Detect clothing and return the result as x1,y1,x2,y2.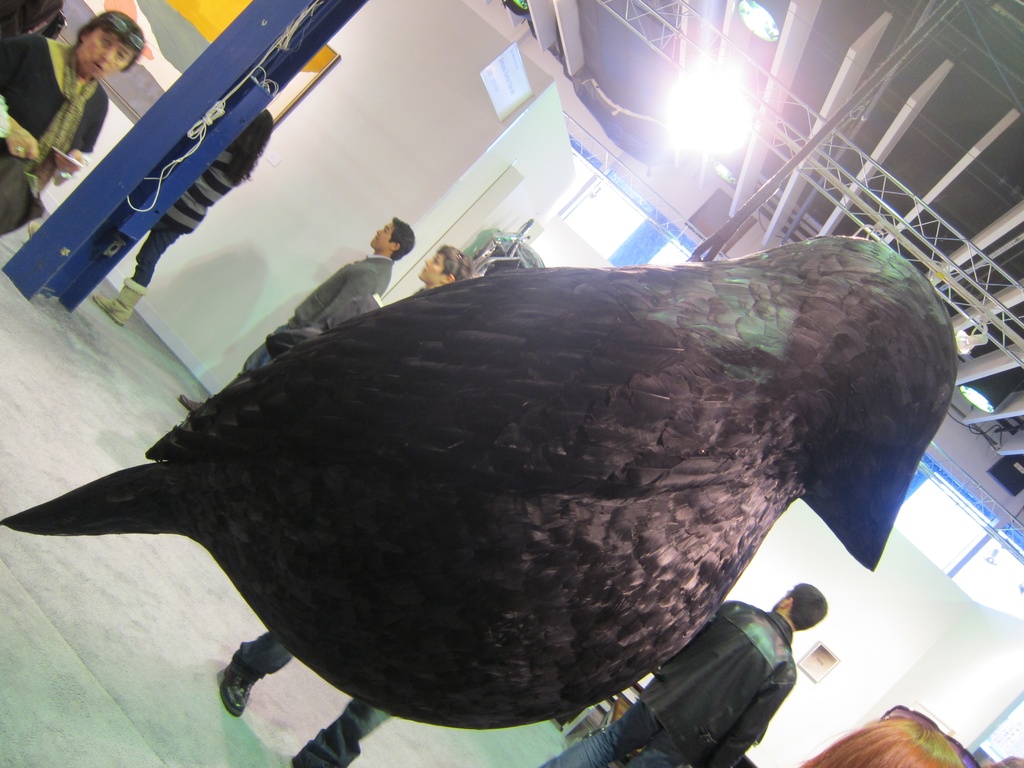
0,47,117,240.
